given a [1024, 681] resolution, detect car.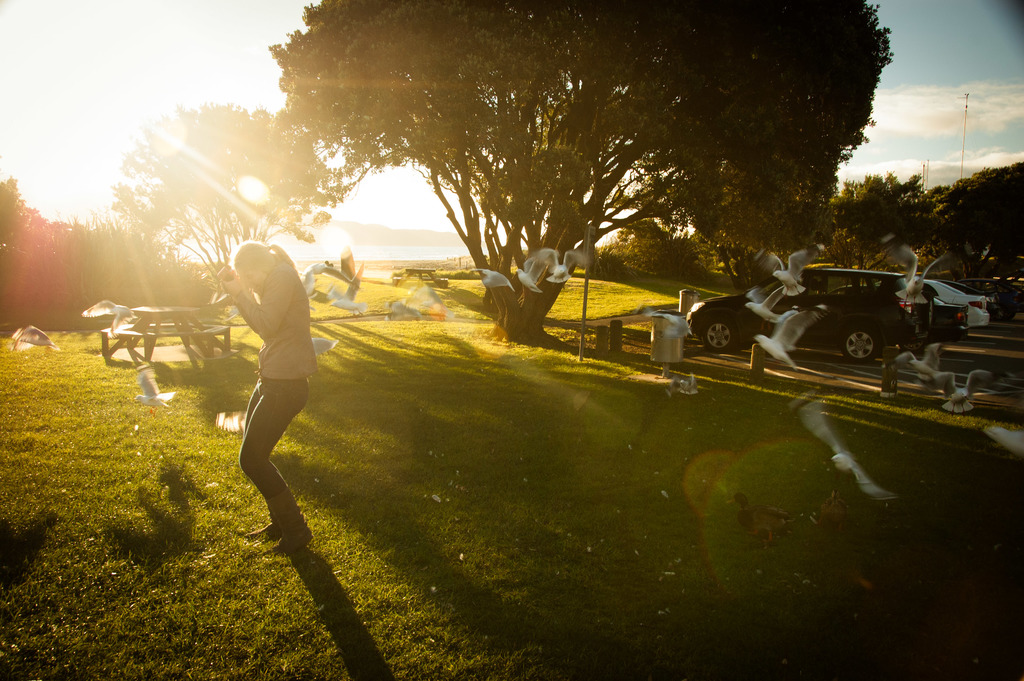
<box>685,267,972,365</box>.
